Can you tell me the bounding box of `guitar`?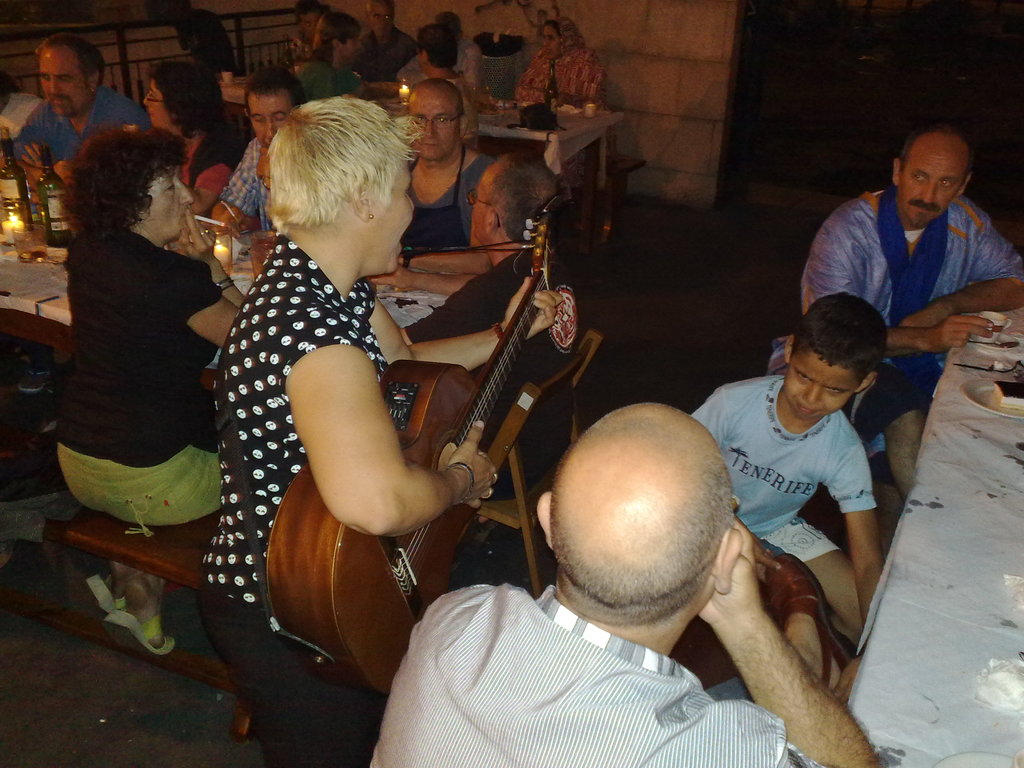
<region>336, 166, 597, 649</region>.
